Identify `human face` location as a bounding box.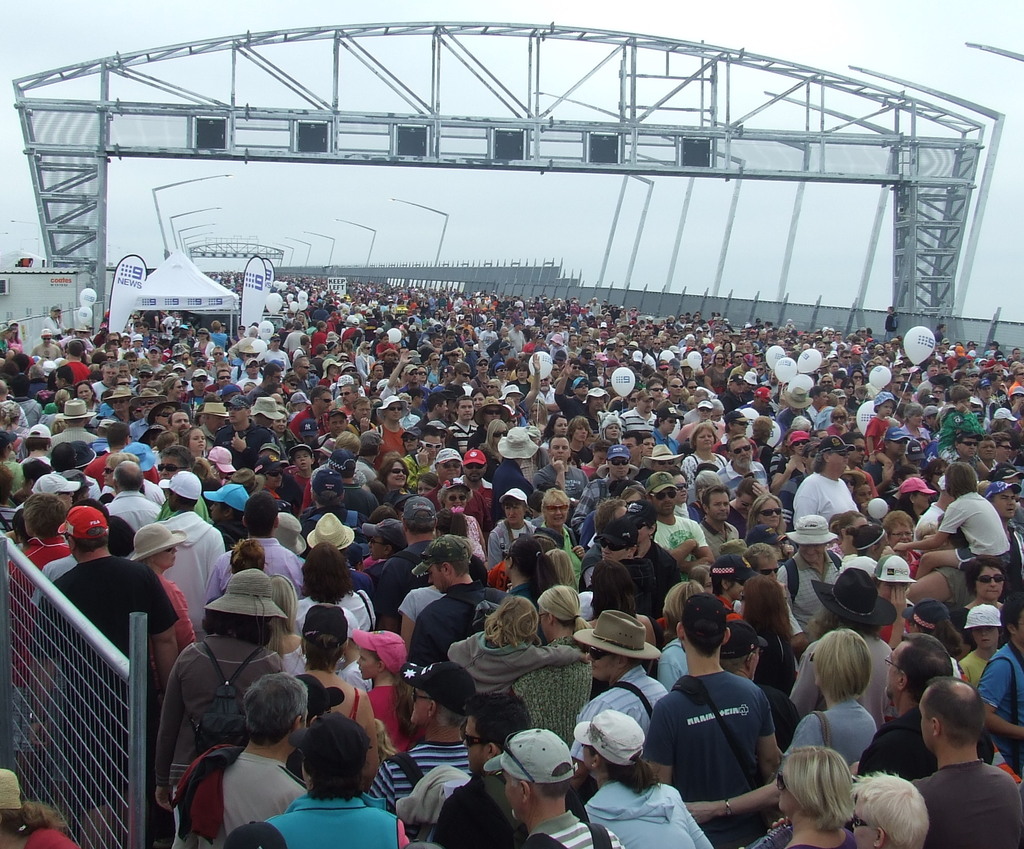
region(958, 437, 979, 456).
